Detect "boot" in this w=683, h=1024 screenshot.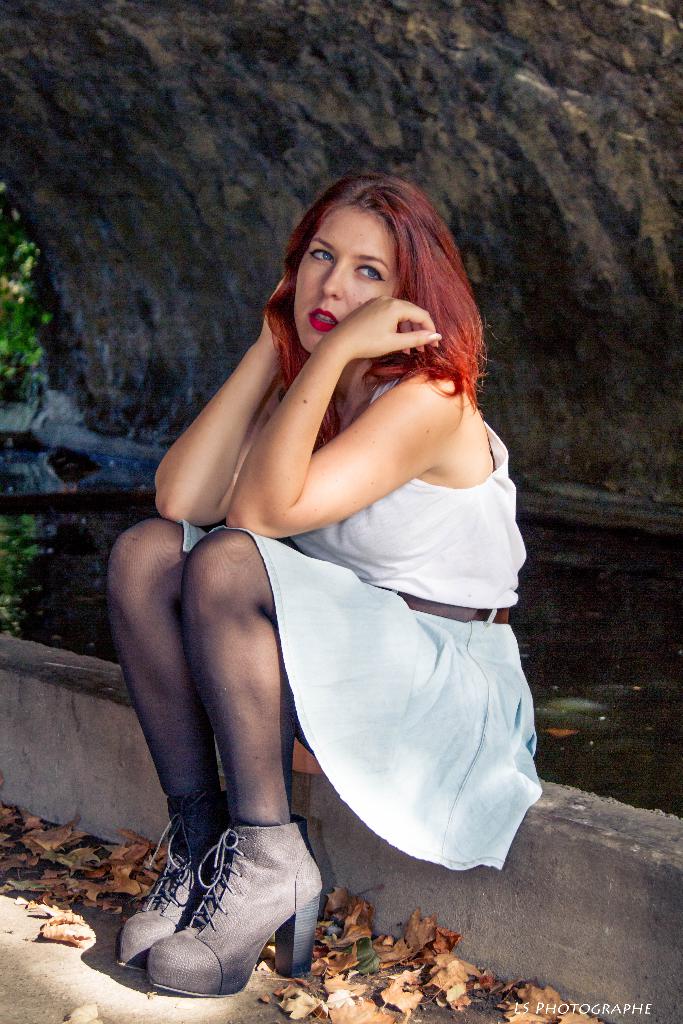
Detection: (110,795,234,979).
